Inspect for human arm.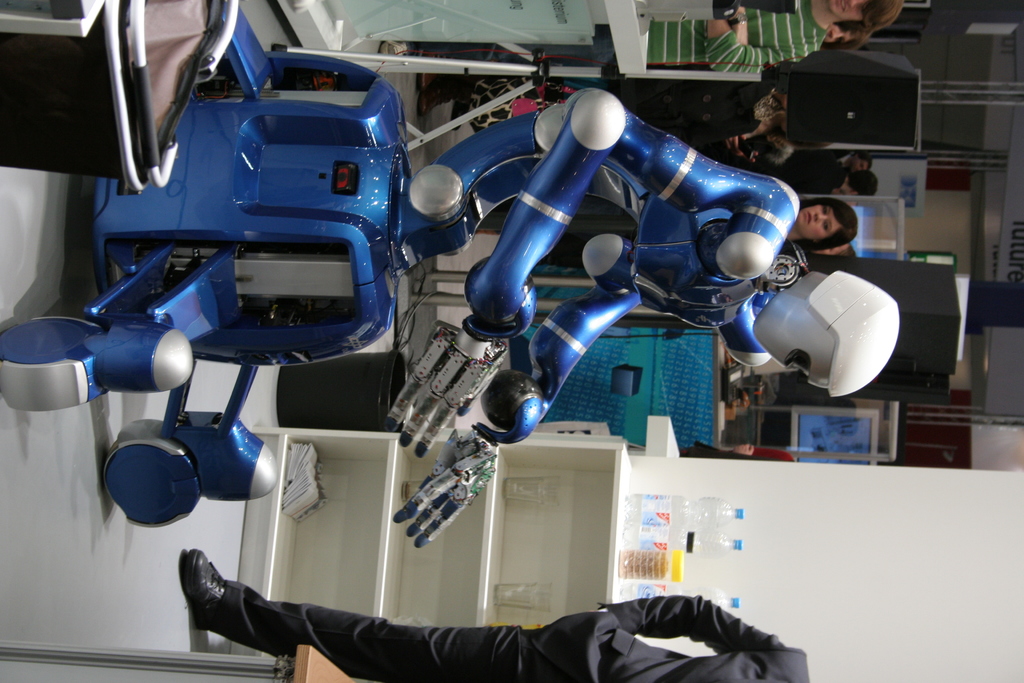
Inspection: pyautogui.locateOnScreen(737, 149, 760, 164).
